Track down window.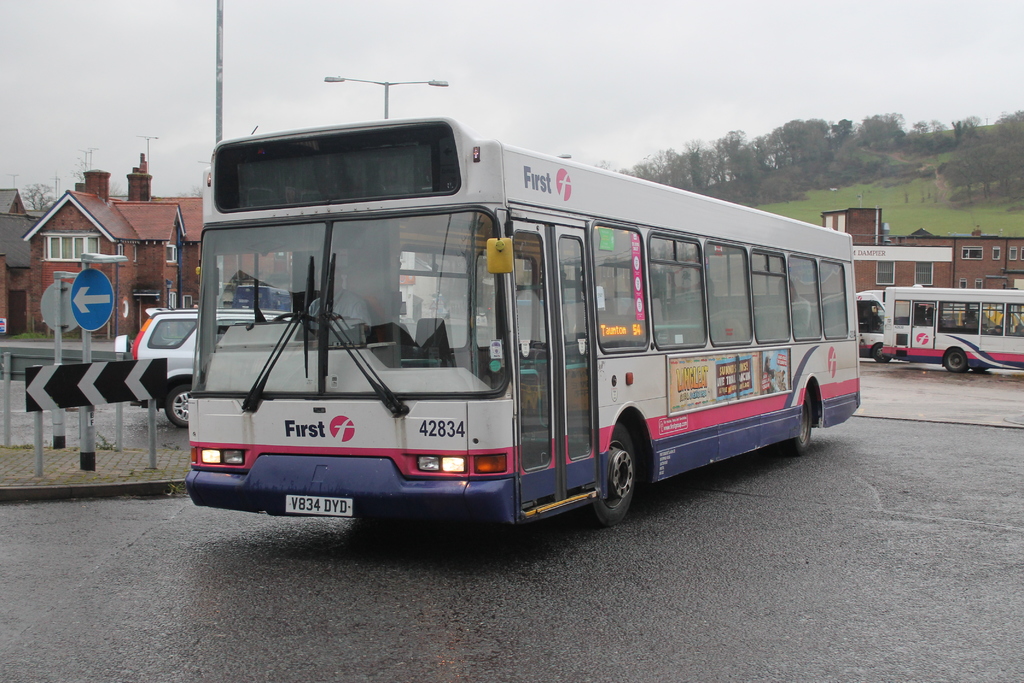
Tracked to <bbox>39, 234, 100, 261</bbox>.
